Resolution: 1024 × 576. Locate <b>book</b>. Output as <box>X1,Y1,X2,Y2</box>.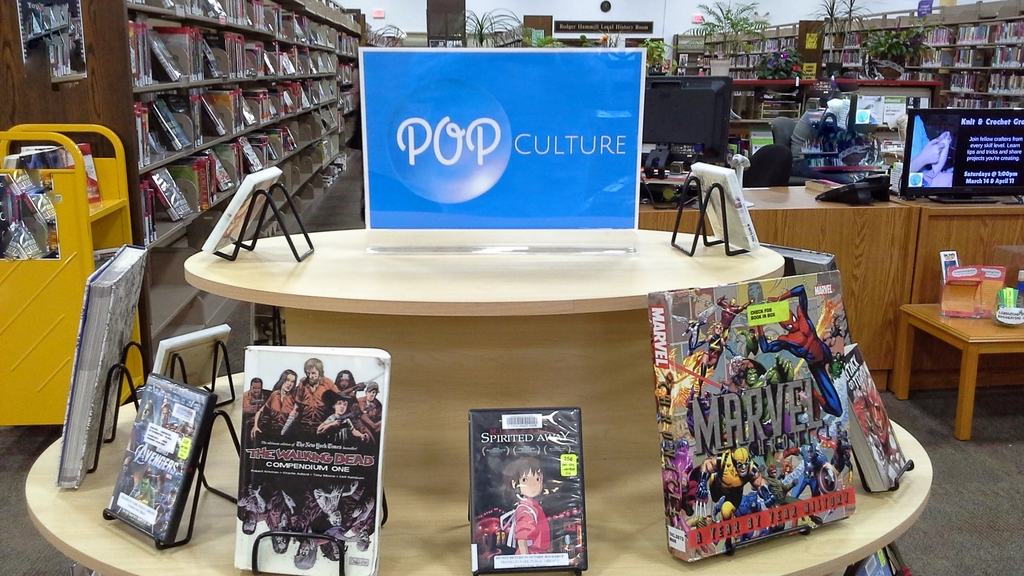
<box>55,237,150,493</box>.
